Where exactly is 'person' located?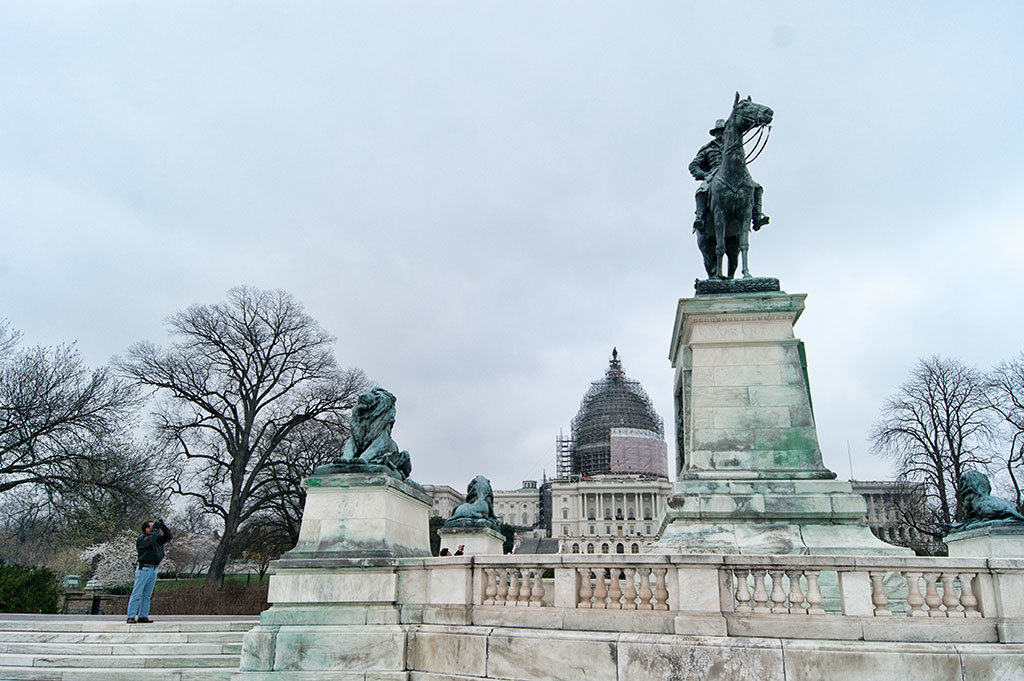
Its bounding box is <region>123, 515, 171, 620</region>.
